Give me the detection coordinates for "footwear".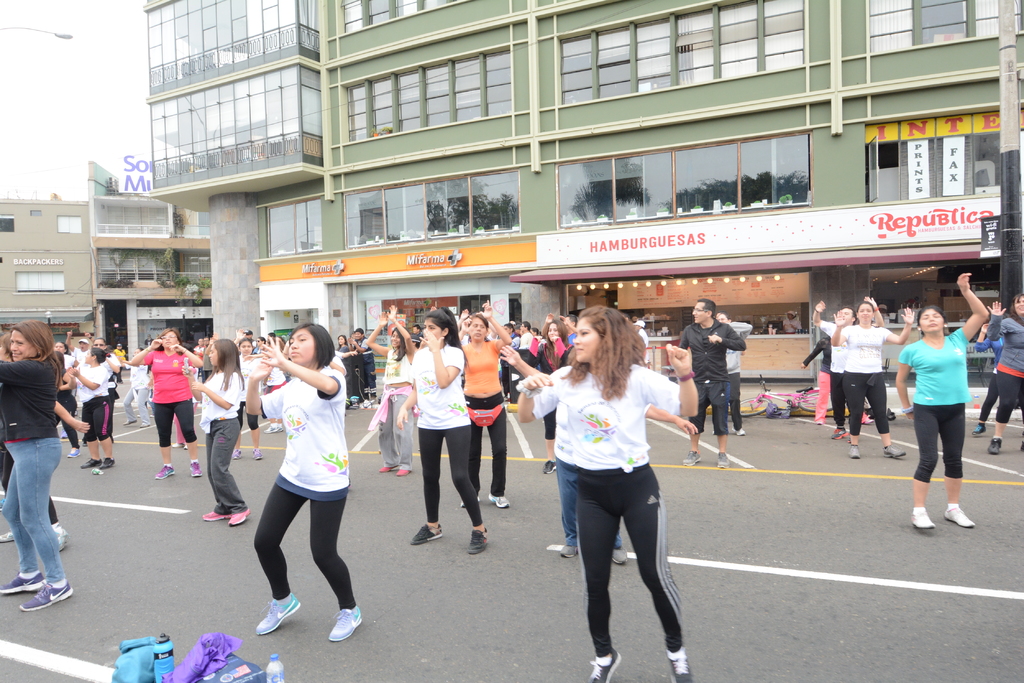
171 441 181 447.
